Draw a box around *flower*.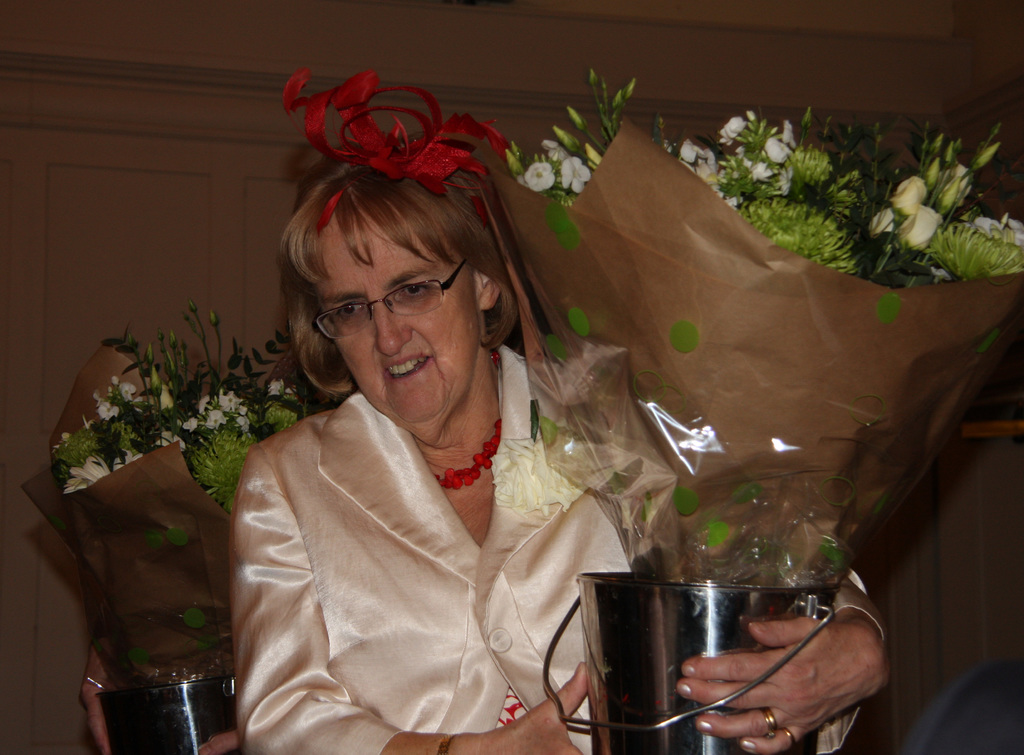
490,426,556,512.
